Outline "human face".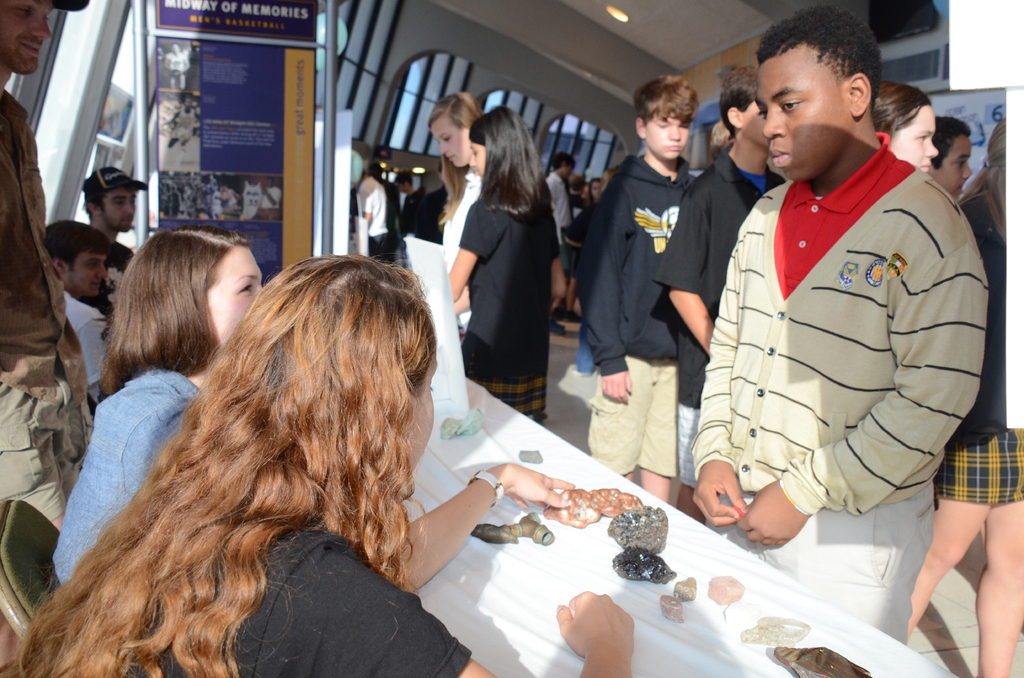
Outline: 645,111,690,160.
